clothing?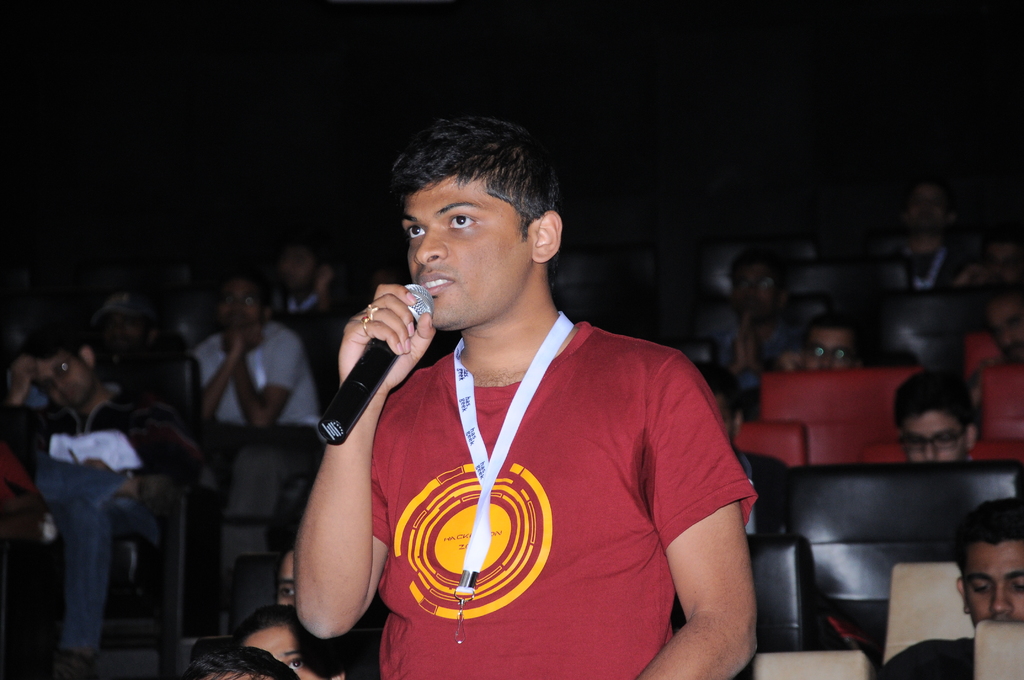
region(268, 290, 324, 307)
